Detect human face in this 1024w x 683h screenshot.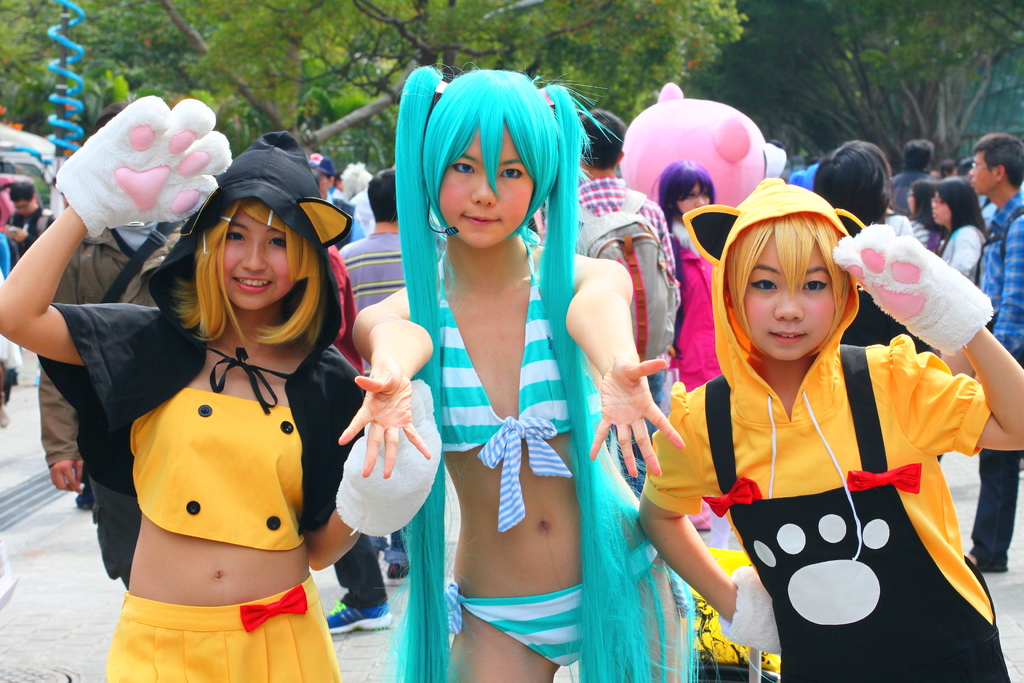
Detection: 444, 121, 538, 244.
